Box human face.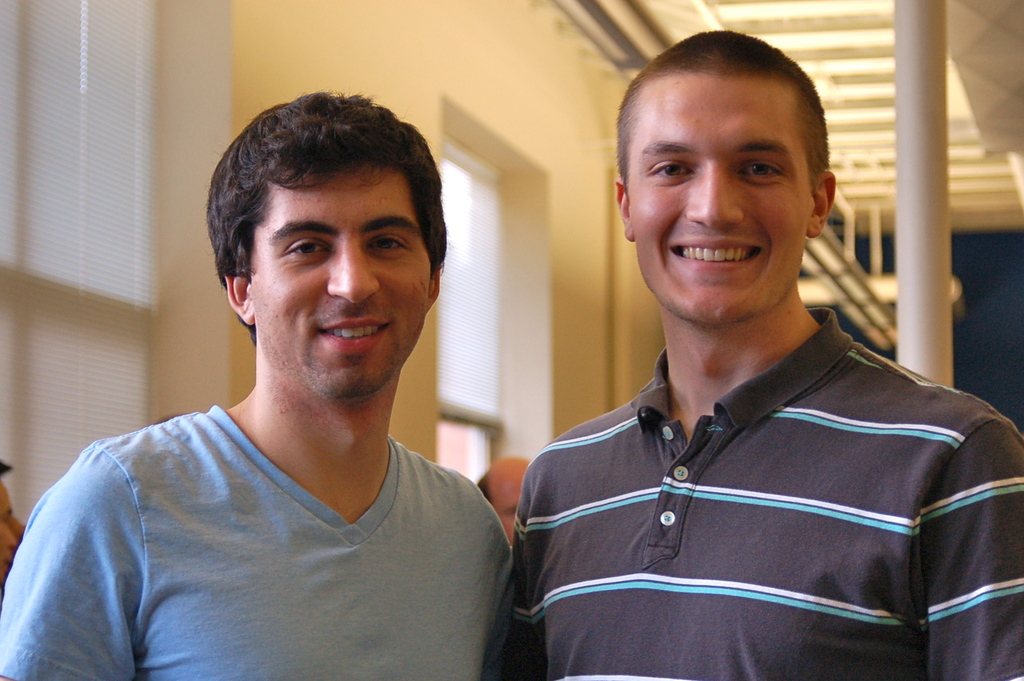
x1=0 y1=527 x2=16 y2=582.
